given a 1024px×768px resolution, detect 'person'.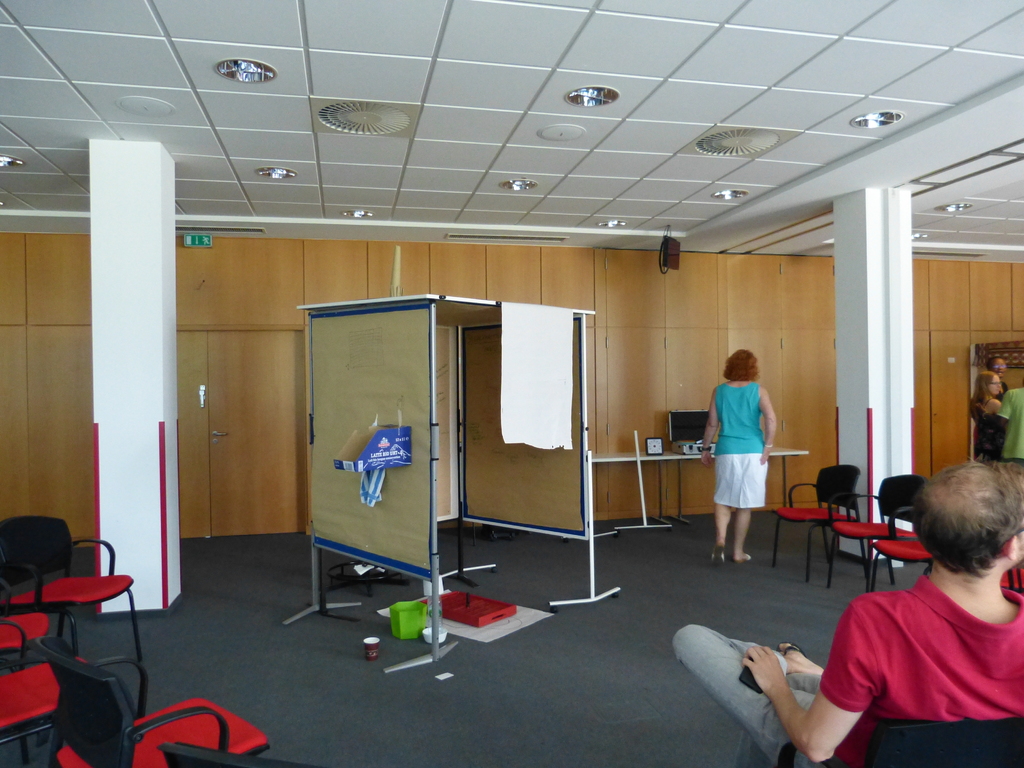
(x1=971, y1=371, x2=1005, y2=464).
